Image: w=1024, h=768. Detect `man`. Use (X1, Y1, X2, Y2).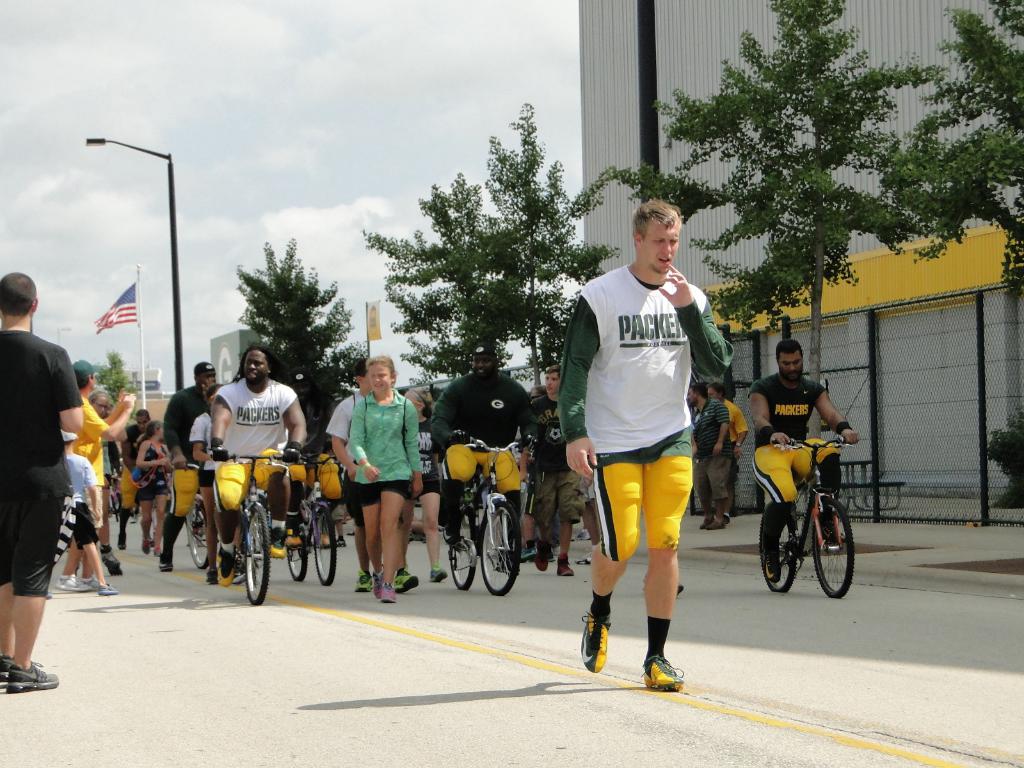
(52, 356, 140, 586).
